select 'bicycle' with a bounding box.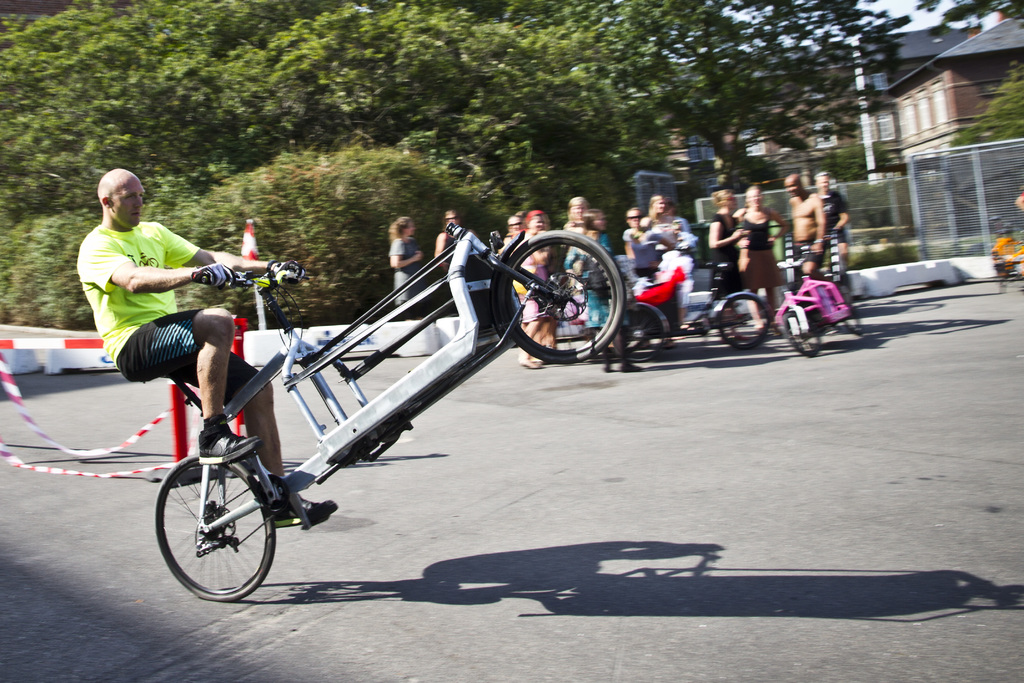
135 218 628 590.
